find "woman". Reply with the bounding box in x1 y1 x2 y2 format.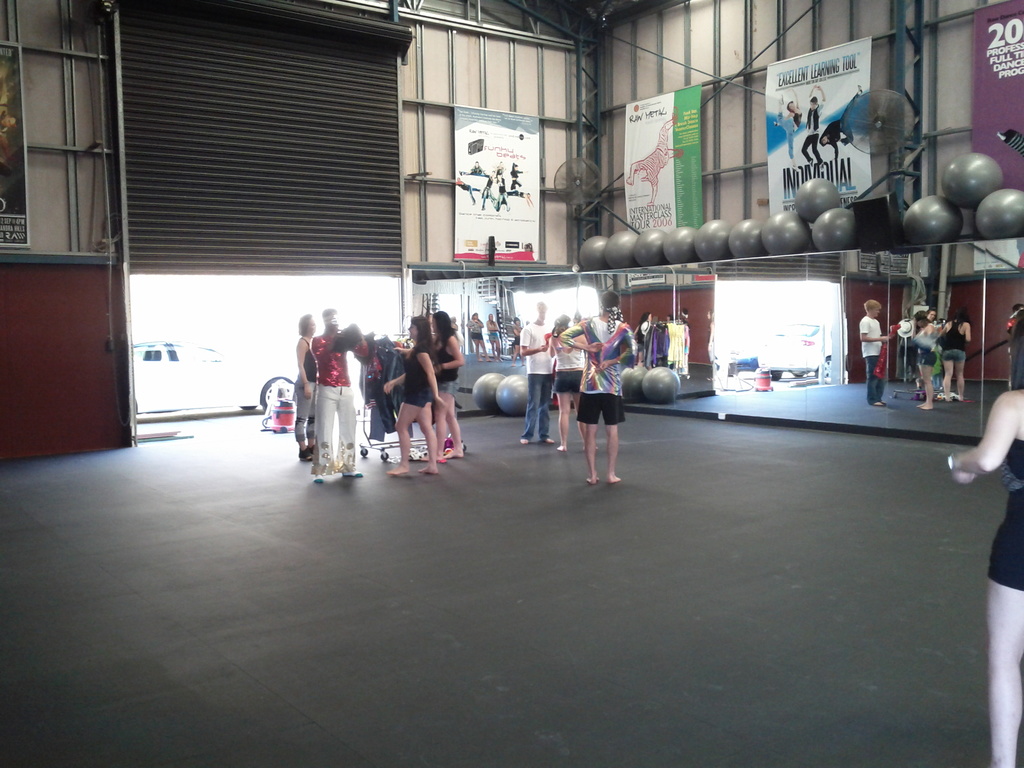
469 309 493 361.
